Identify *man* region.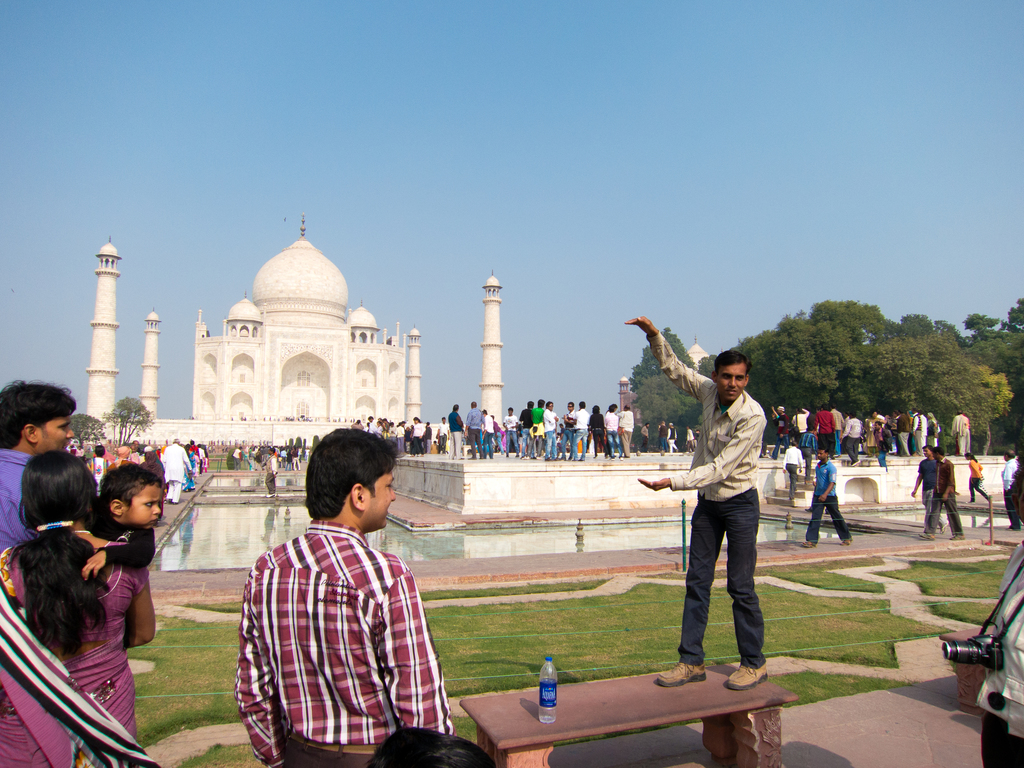
Region: (left=765, top=403, right=791, bottom=459).
